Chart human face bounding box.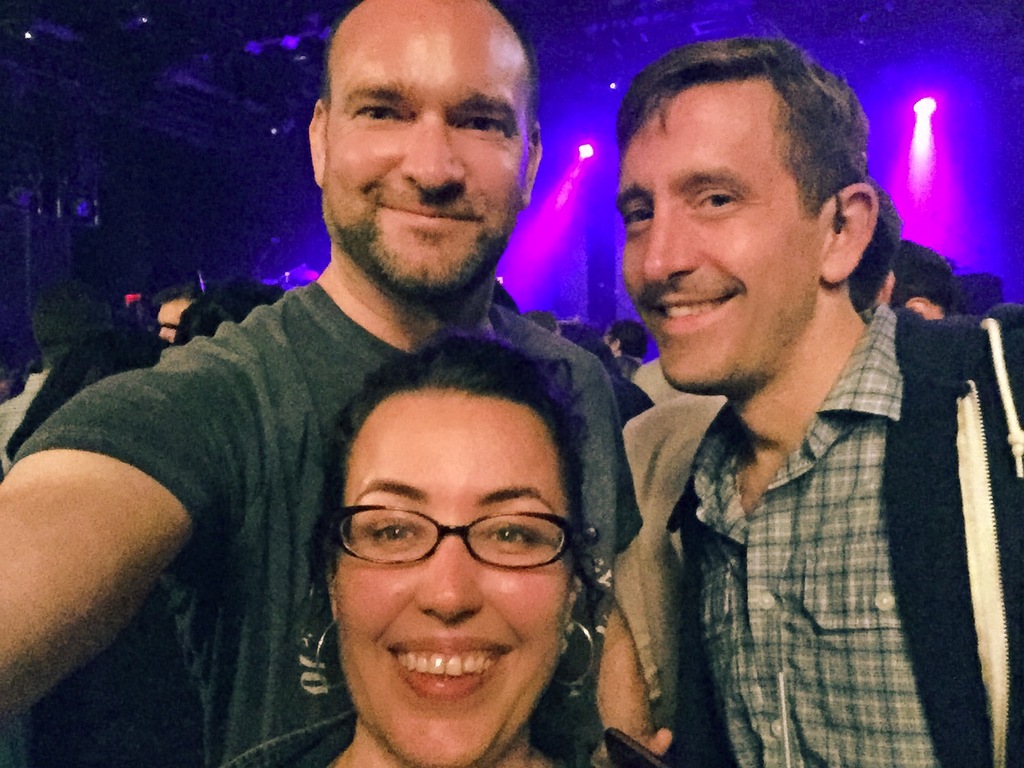
Charted: <box>341,381,579,767</box>.
